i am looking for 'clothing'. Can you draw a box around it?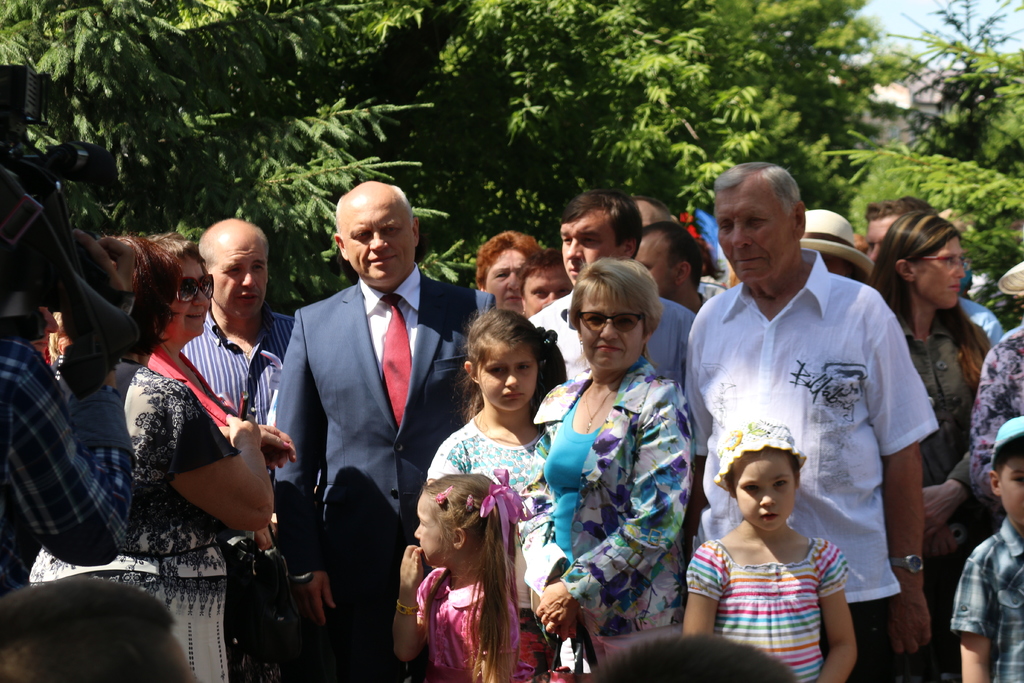
Sure, the bounding box is [173, 294, 294, 432].
